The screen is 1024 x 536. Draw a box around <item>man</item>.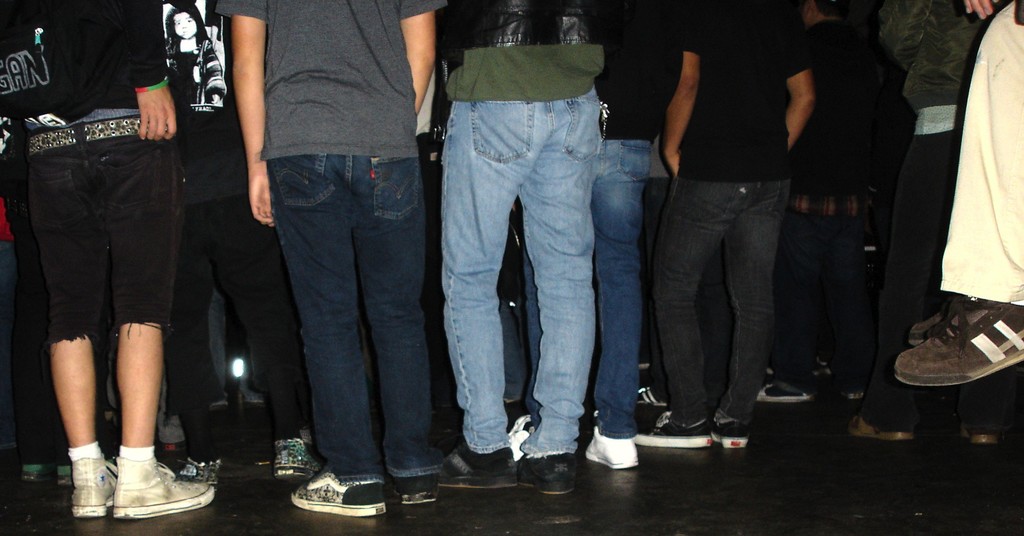
crop(893, 0, 1023, 386).
